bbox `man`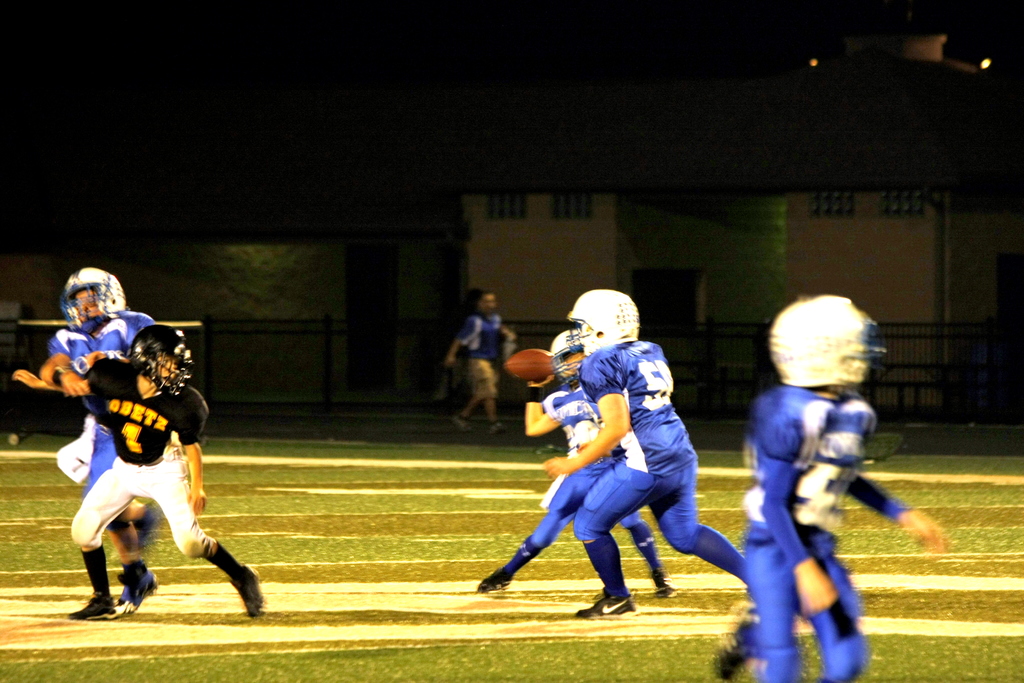
x1=709 y1=297 x2=953 y2=682
